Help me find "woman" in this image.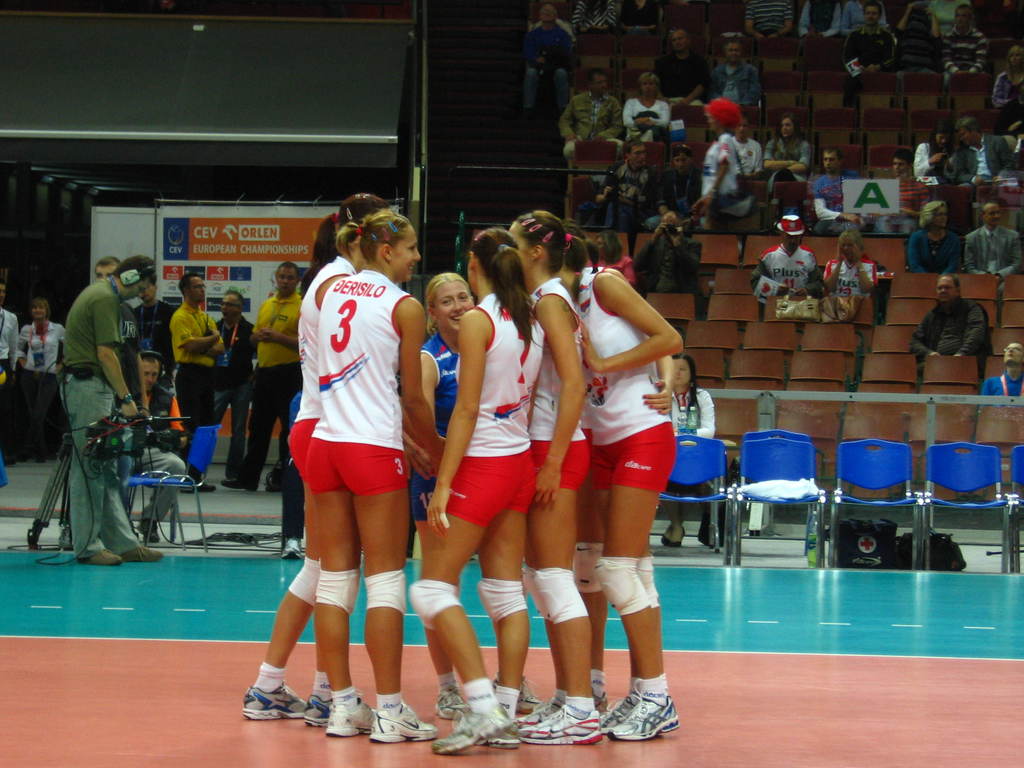
Found it: (560, 223, 700, 698).
